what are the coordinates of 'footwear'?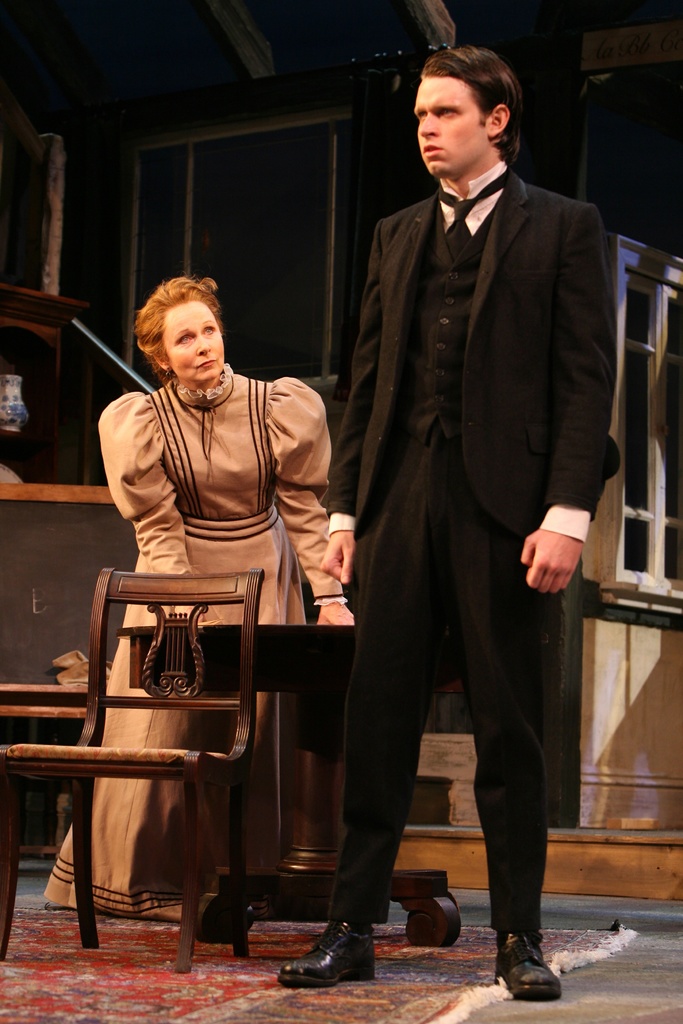
detection(279, 921, 375, 989).
